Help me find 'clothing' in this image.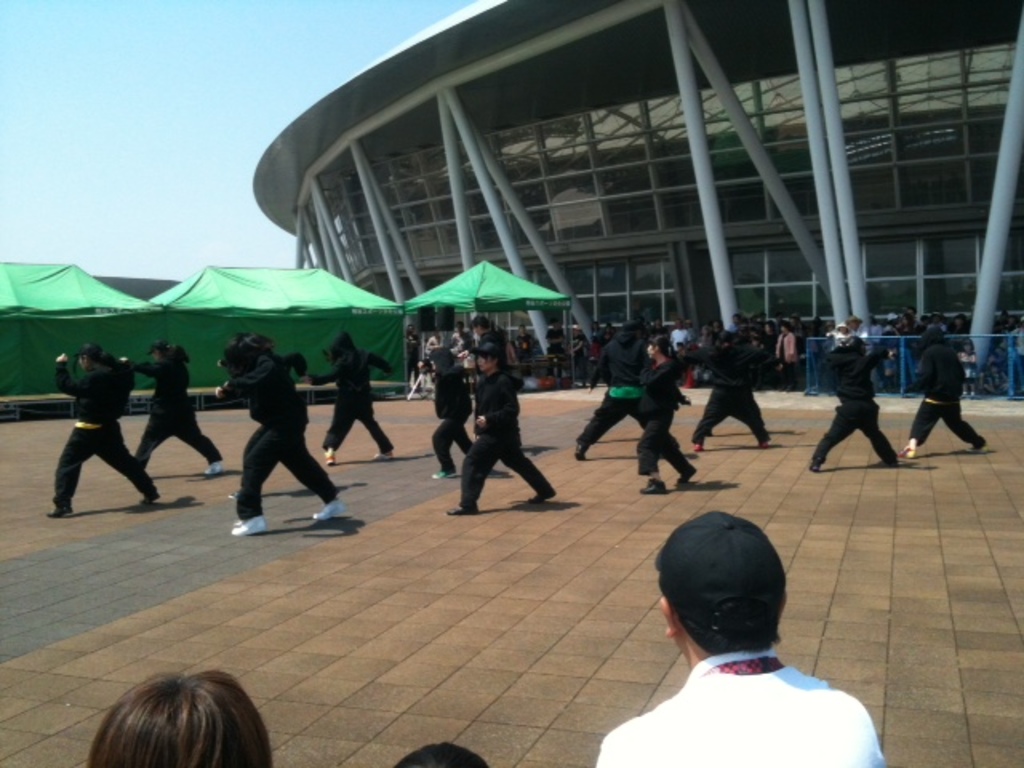
Found it: 430:363:472:466.
